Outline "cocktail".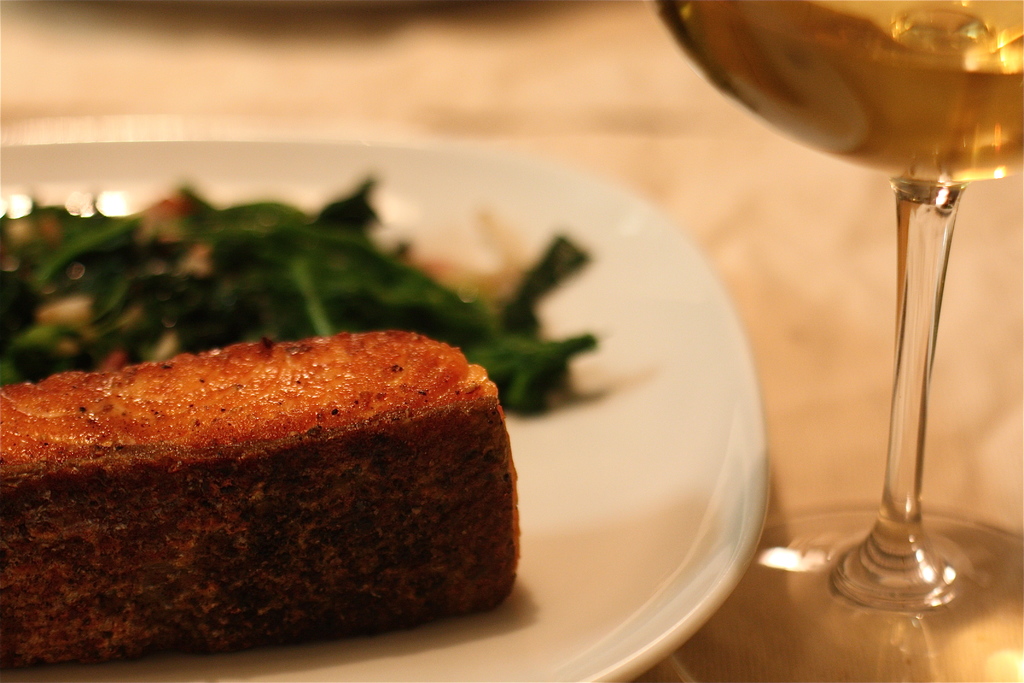
Outline: region(653, 0, 1023, 682).
